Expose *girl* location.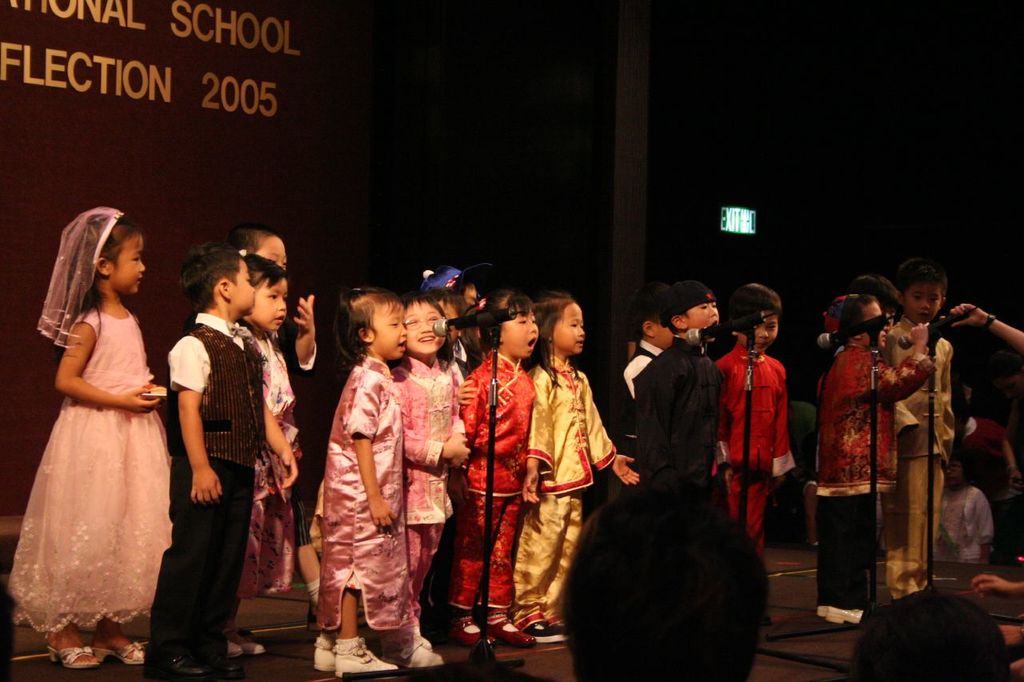
Exposed at crop(457, 285, 534, 650).
